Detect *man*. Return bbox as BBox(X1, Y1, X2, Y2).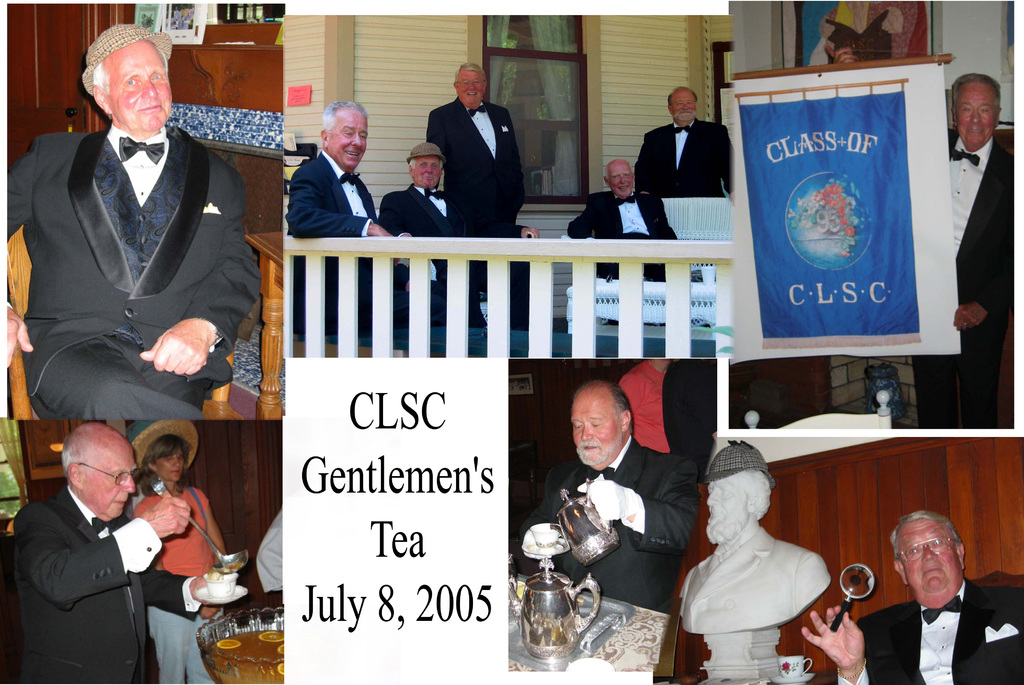
BBox(284, 101, 446, 326).
